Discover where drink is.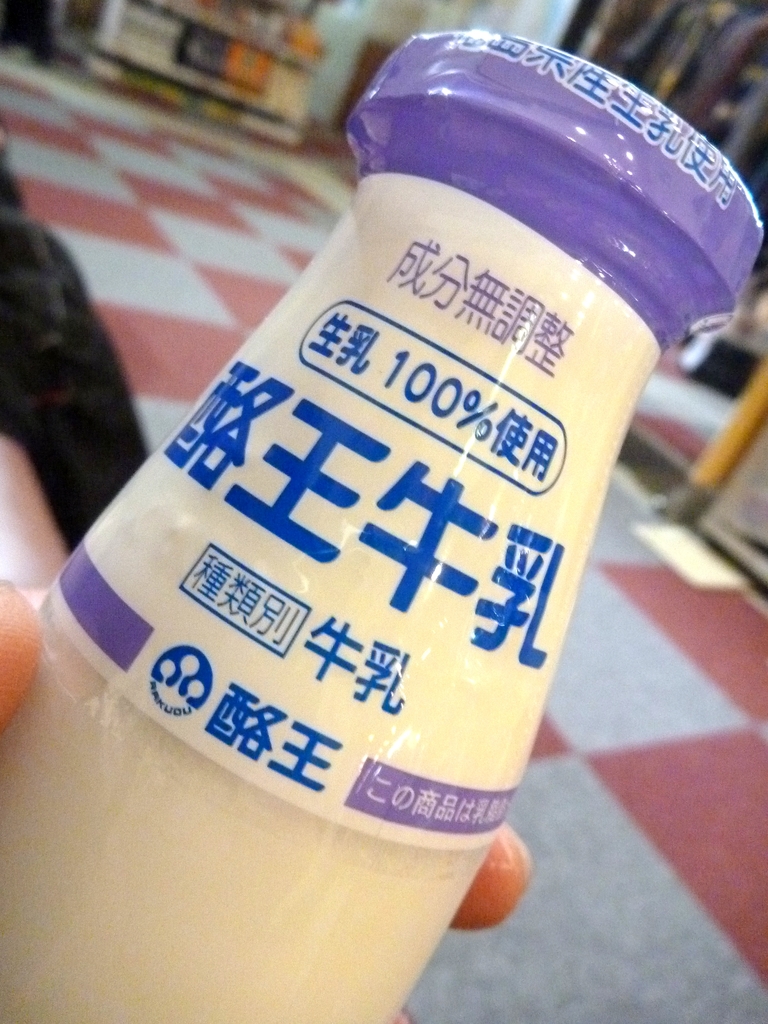
Discovered at (4,19,760,1021).
